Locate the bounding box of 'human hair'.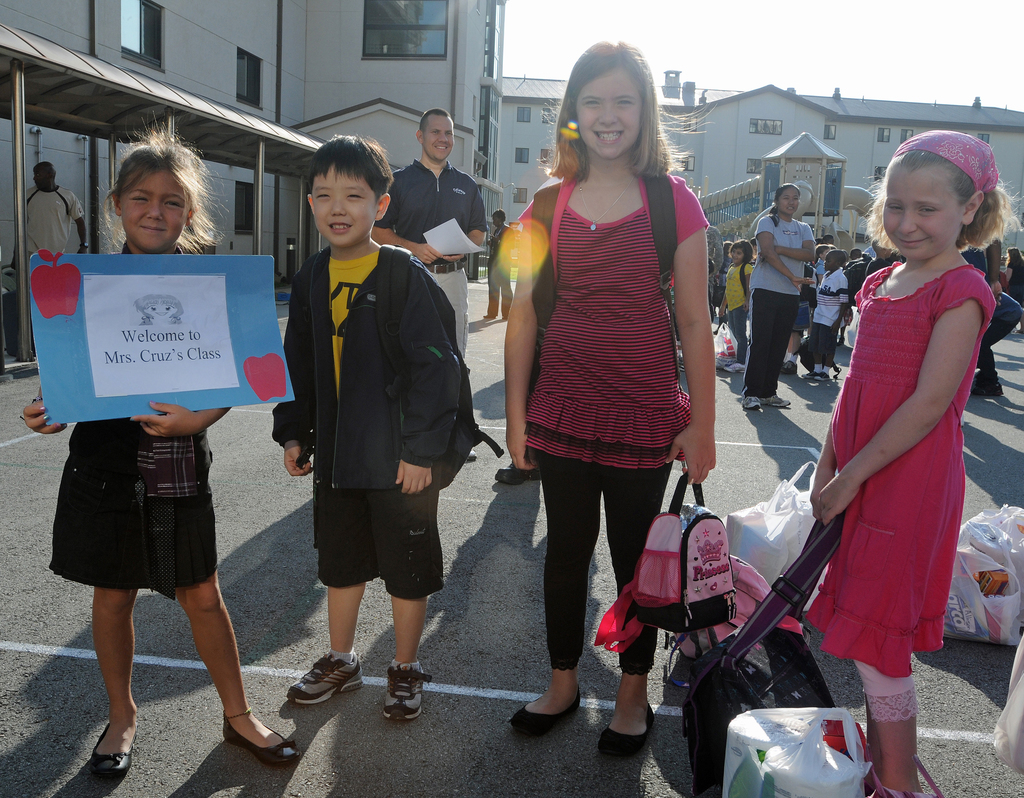
Bounding box: crop(535, 35, 716, 189).
